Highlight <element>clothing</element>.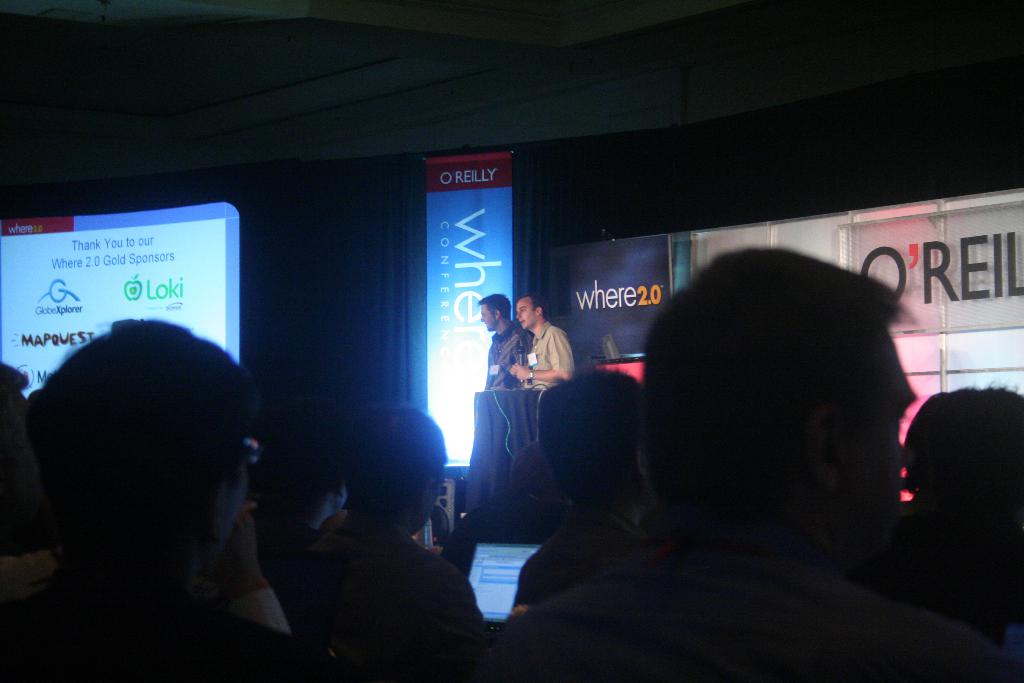
Highlighted region: detection(248, 504, 320, 582).
